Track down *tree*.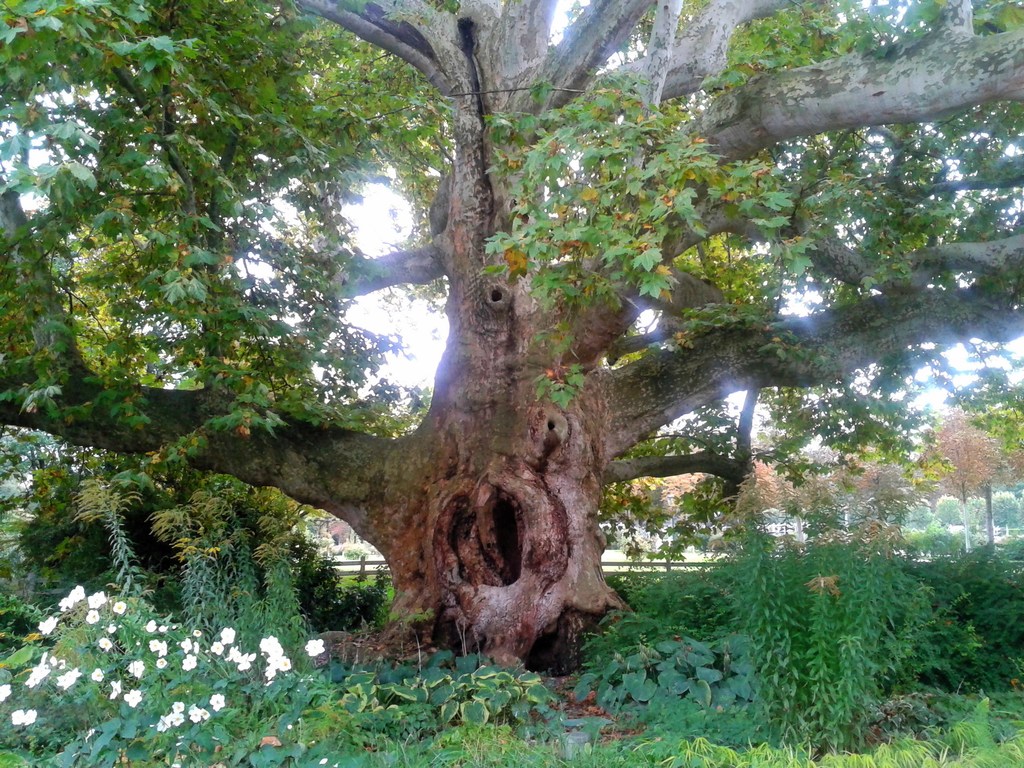
Tracked to <bbox>927, 413, 1011, 556</bbox>.
